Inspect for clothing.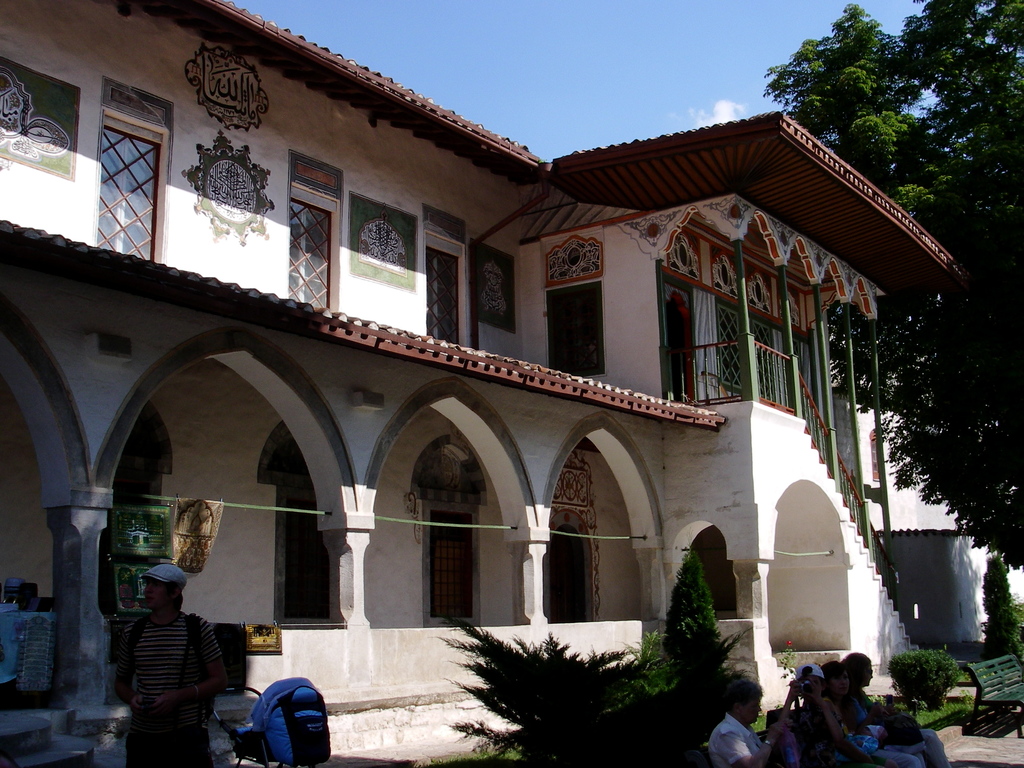
Inspection: locate(106, 582, 225, 753).
